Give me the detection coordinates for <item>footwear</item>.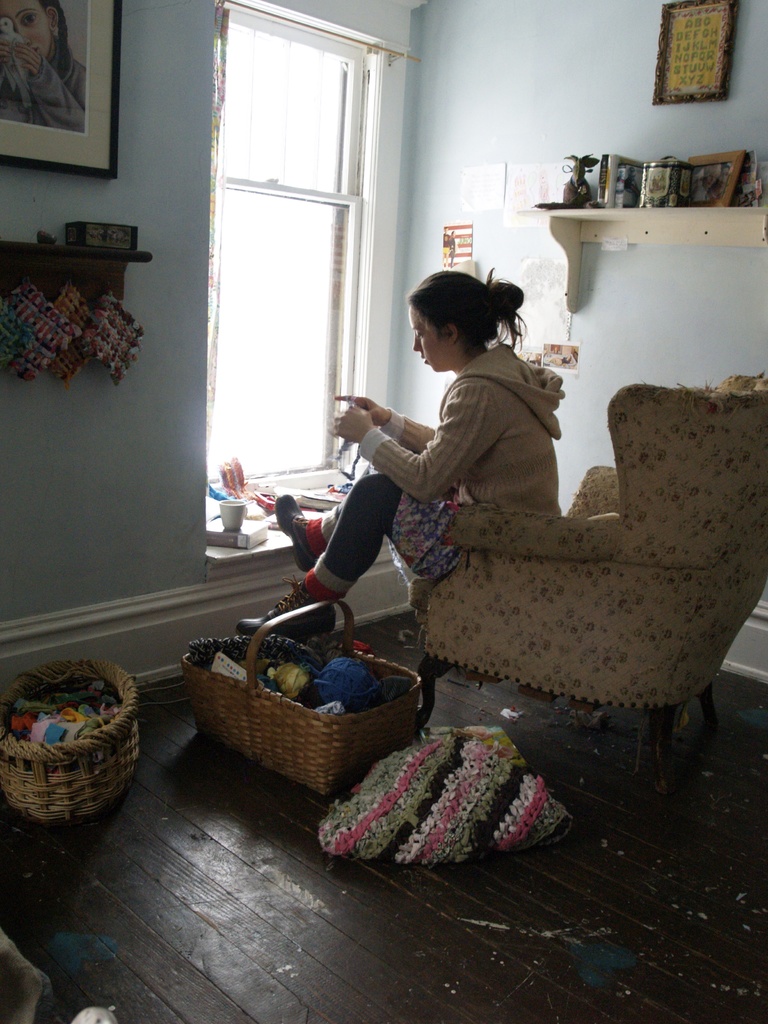
(left=236, top=581, right=338, bottom=632).
